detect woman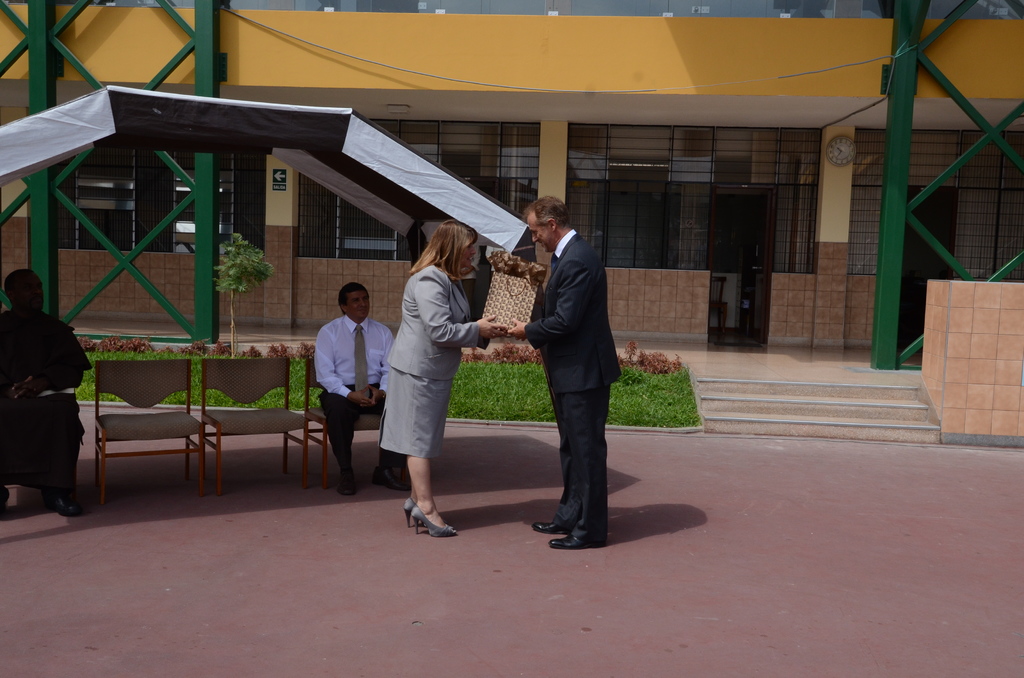
[372,218,477,547]
